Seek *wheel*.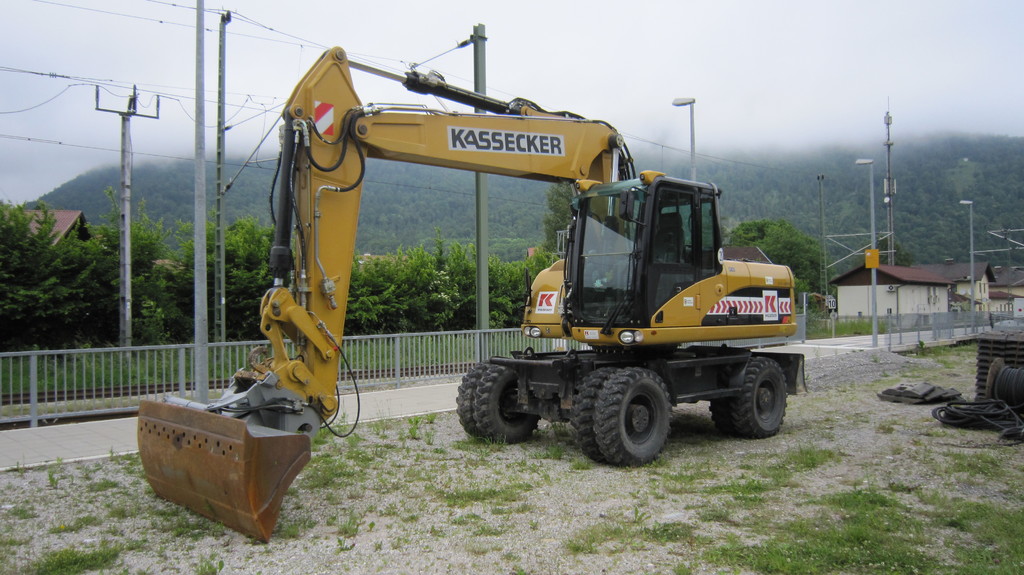
455 360 492 440.
